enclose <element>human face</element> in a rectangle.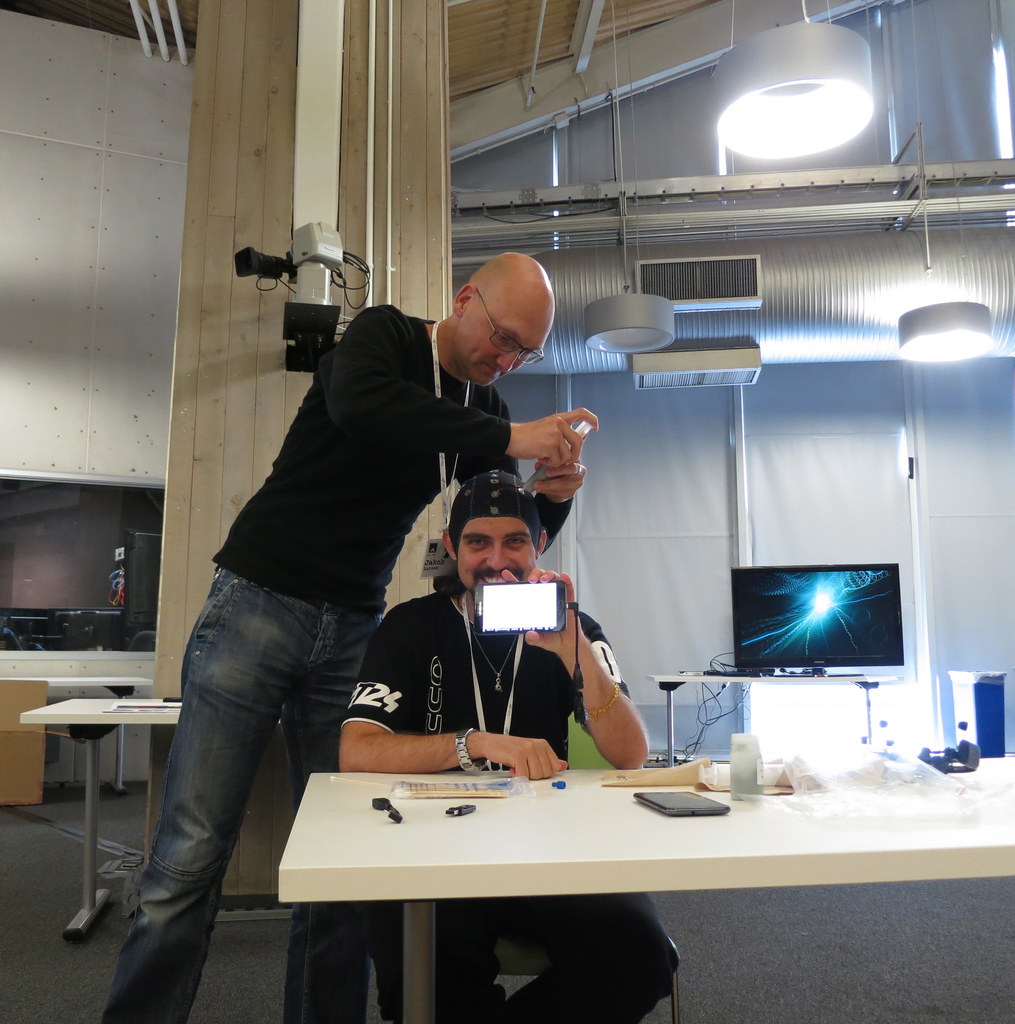
rect(458, 515, 535, 587).
